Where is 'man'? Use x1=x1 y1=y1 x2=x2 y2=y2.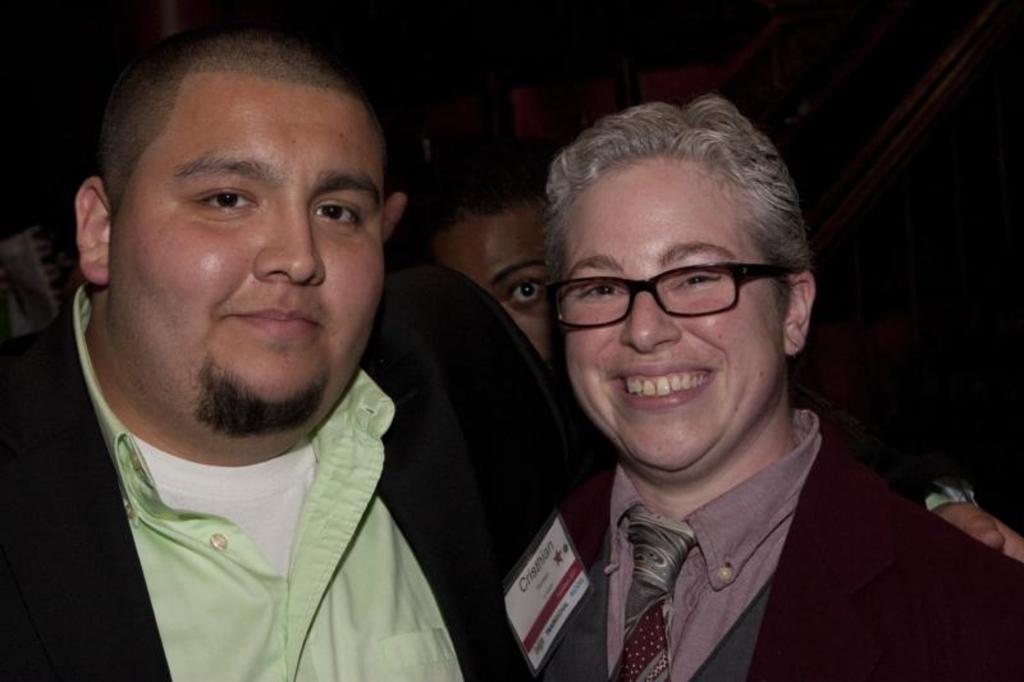
x1=407 y1=143 x2=561 y2=379.
